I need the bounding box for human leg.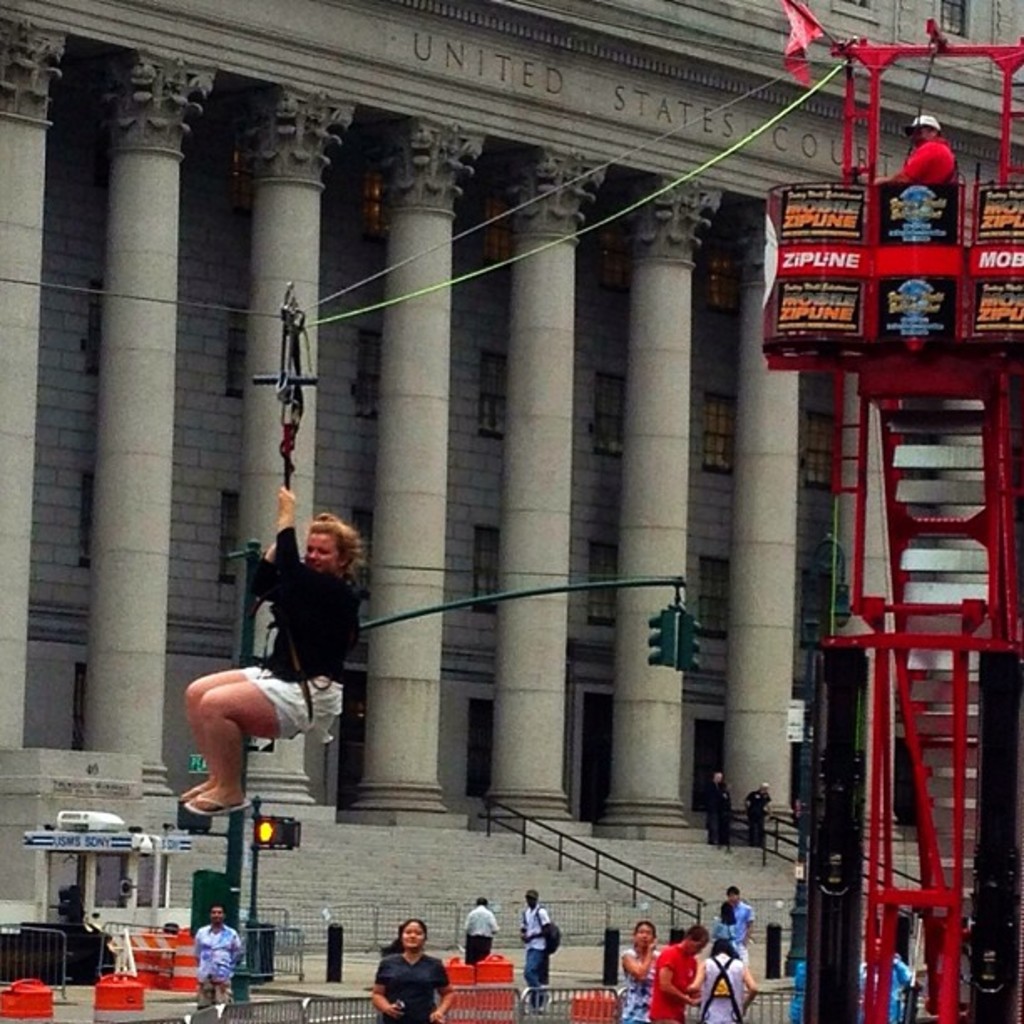
Here it is: select_region(522, 937, 549, 1009).
